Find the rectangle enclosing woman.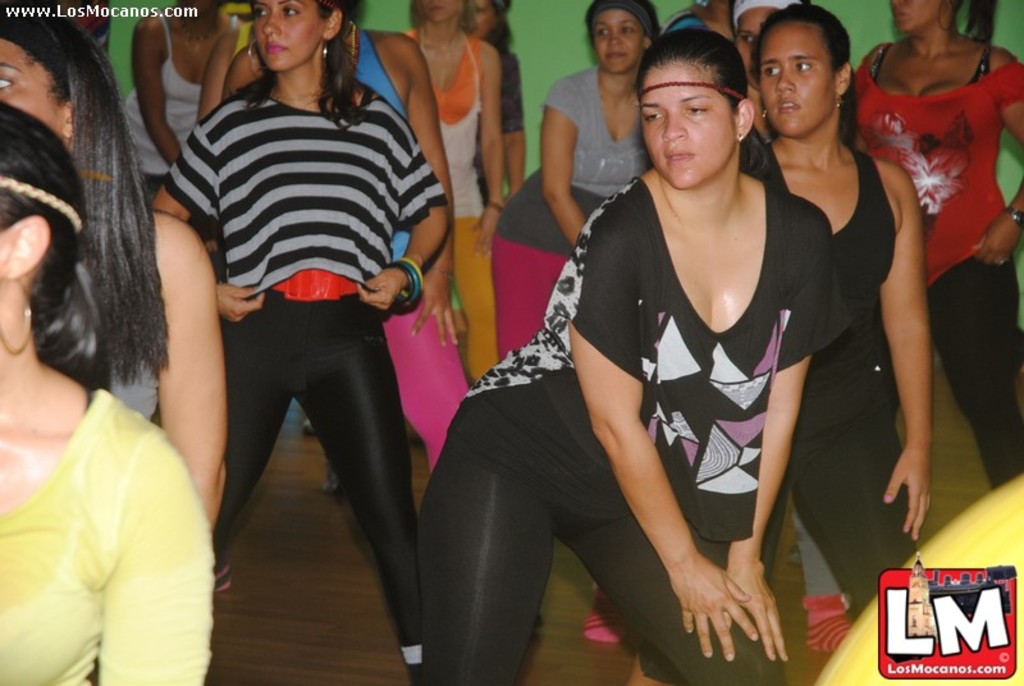
<region>845, 0, 1023, 493</region>.
